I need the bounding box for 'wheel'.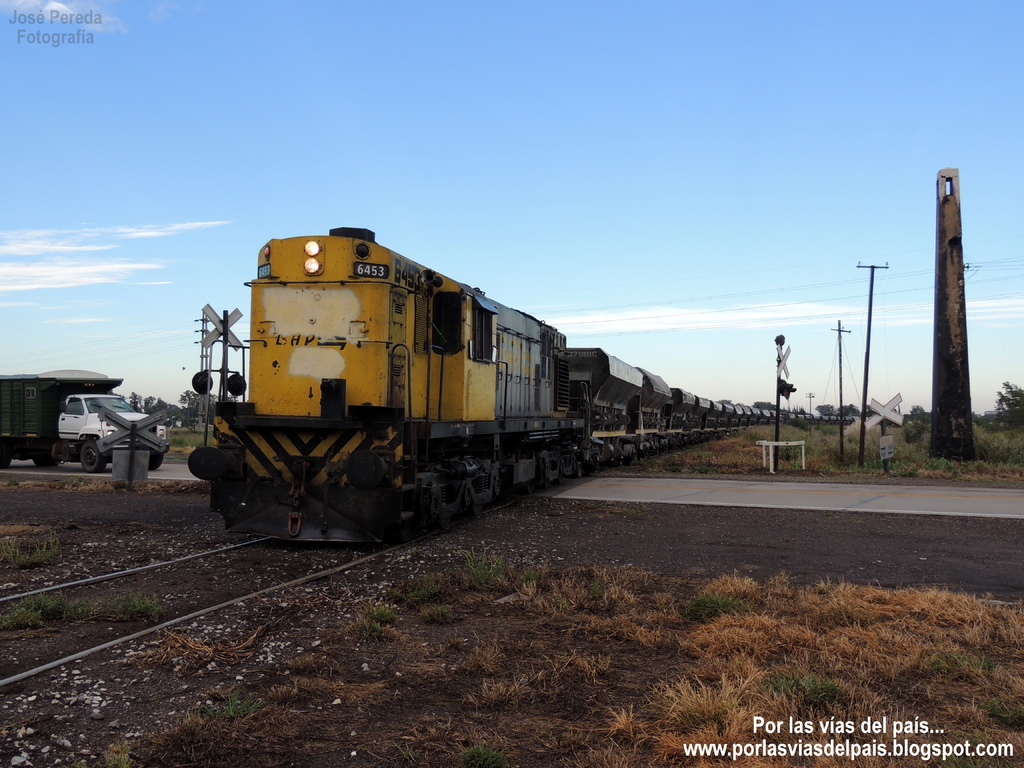
Here it is: x1=149, y1=451, x2=164, y2=470.
